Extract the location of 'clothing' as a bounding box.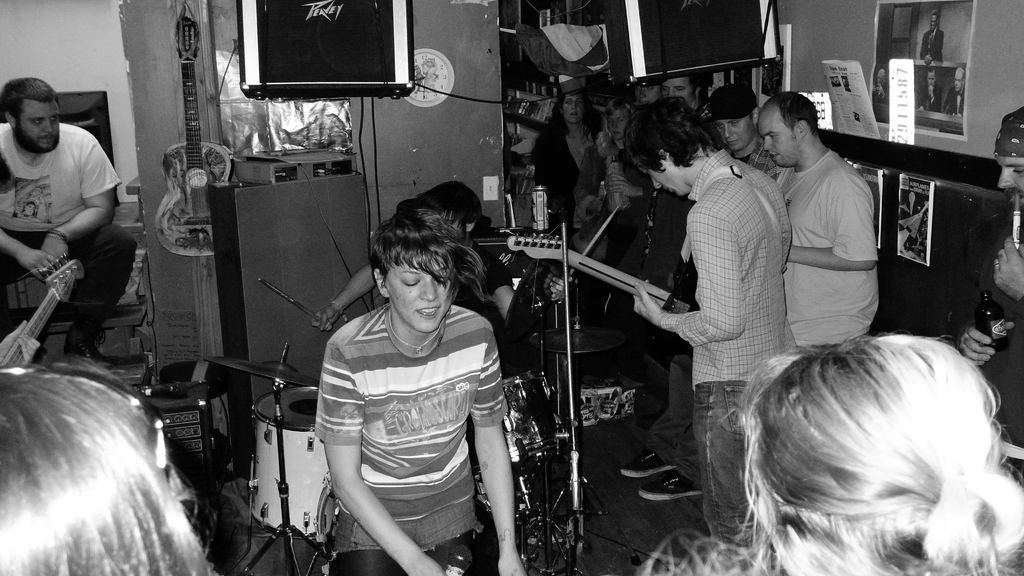
l=535, t=116, r=609, b=246.
